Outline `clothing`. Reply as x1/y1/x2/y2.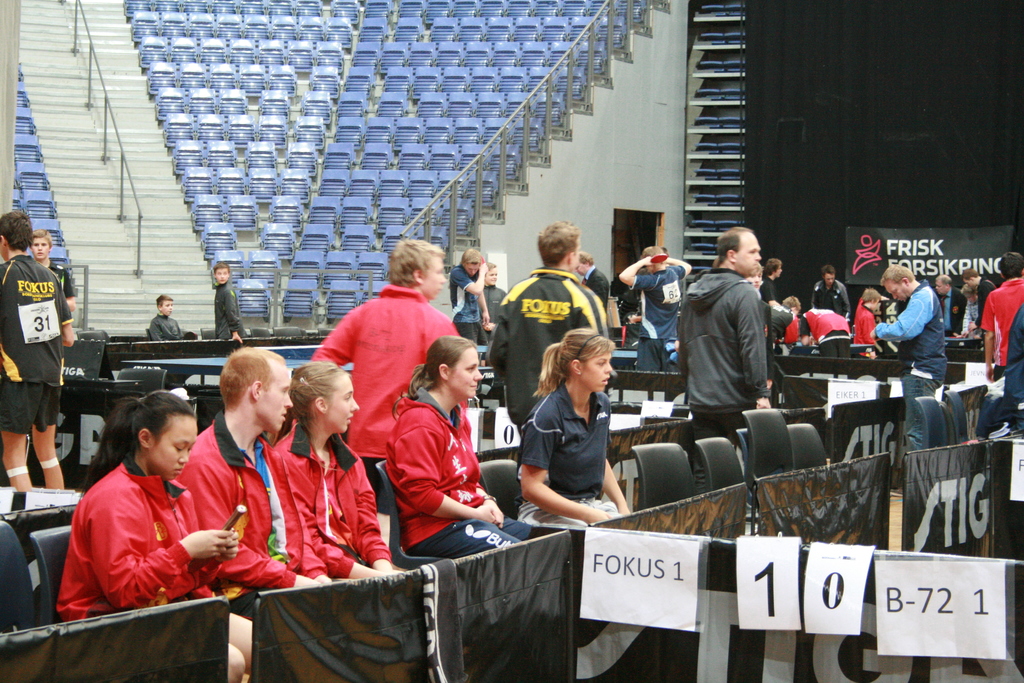
511/374/628/532.
